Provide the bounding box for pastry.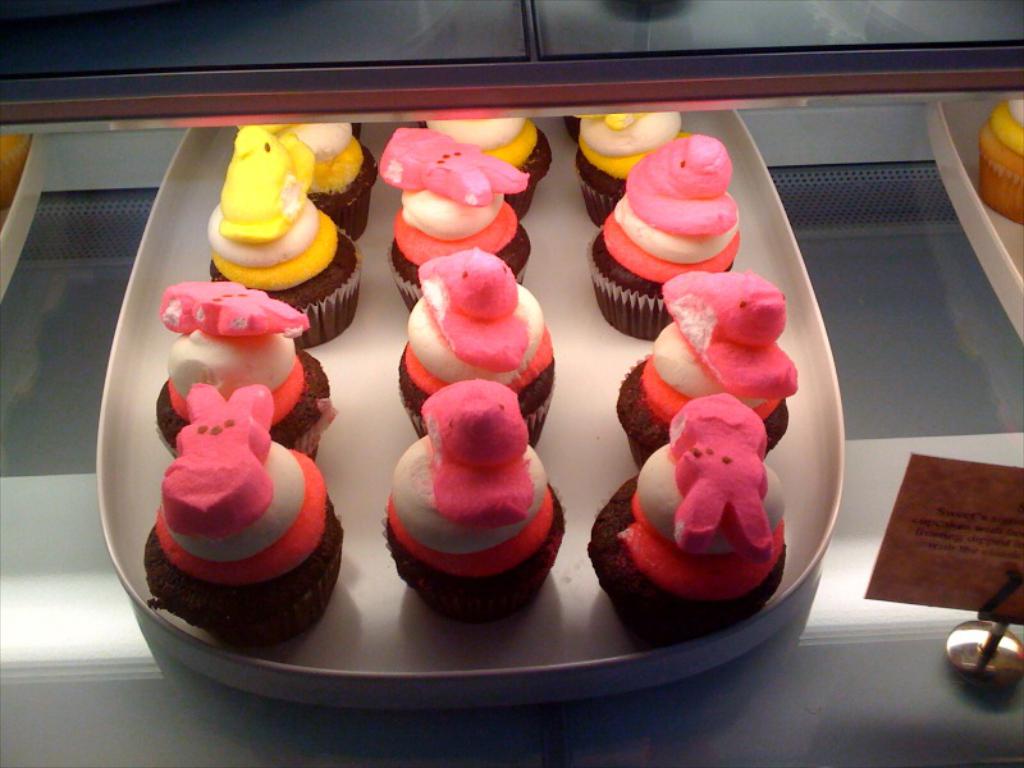
{"x1": 207, "y1": 136, "x2": 369, "y2": 351}.
